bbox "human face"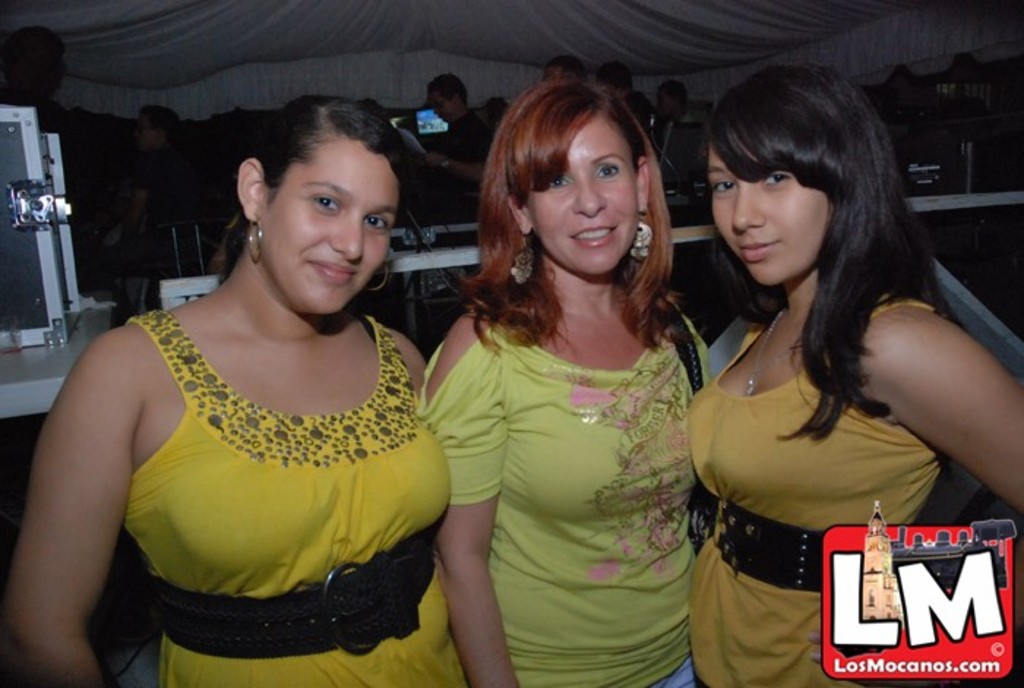
box=[427, 91, 455, 120]
